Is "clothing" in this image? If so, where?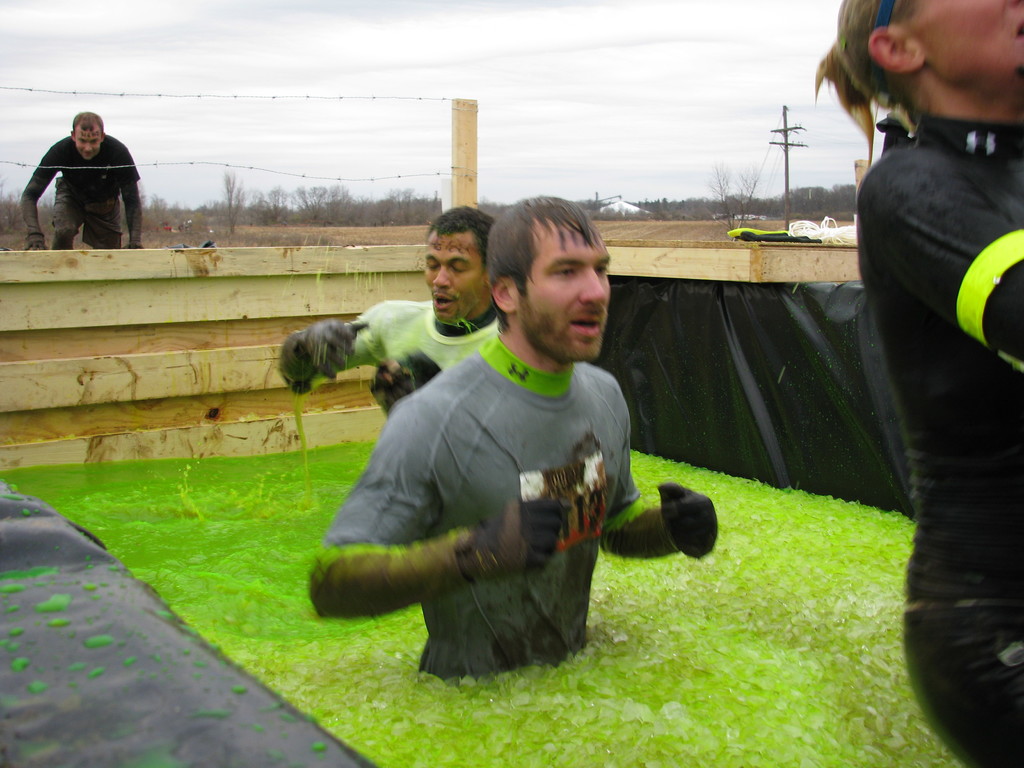
Yes, at (863, 113, 1023, 767).
